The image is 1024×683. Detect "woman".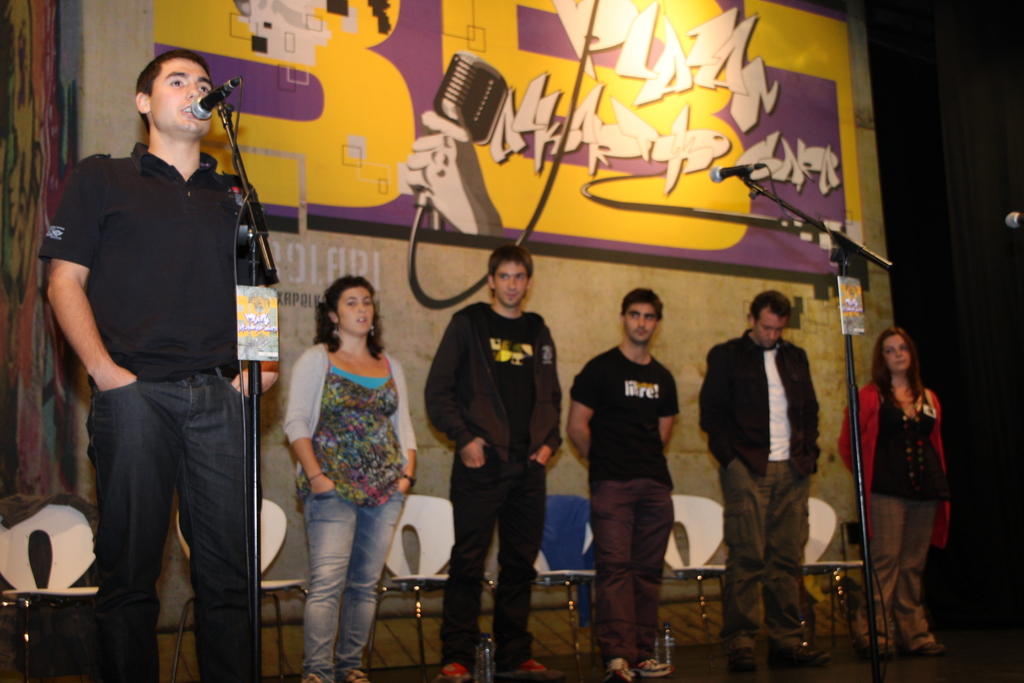
Detection: rect(850, 304, 959, 662).
